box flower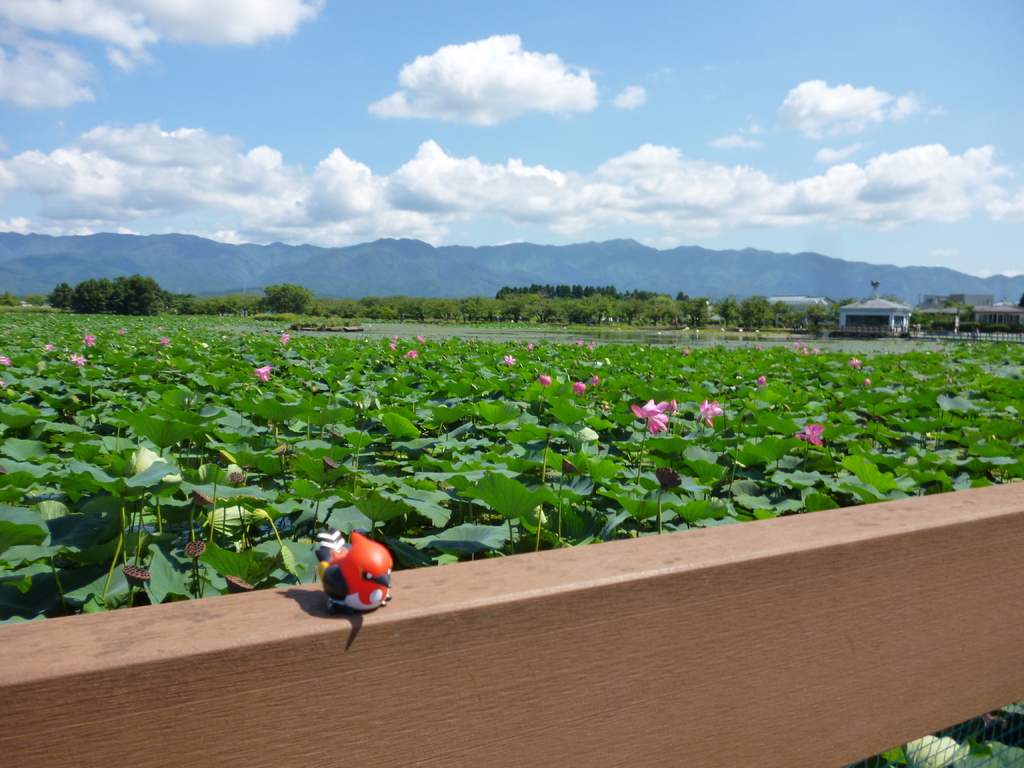
680 346 693 356
